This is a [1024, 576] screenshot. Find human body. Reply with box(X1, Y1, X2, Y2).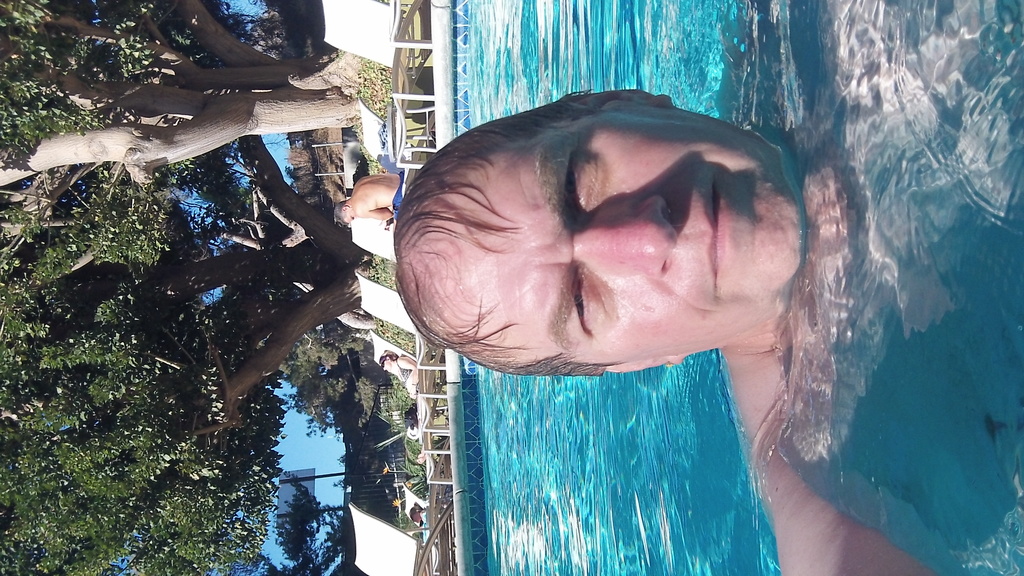
box(322, 164, 404, 228).
